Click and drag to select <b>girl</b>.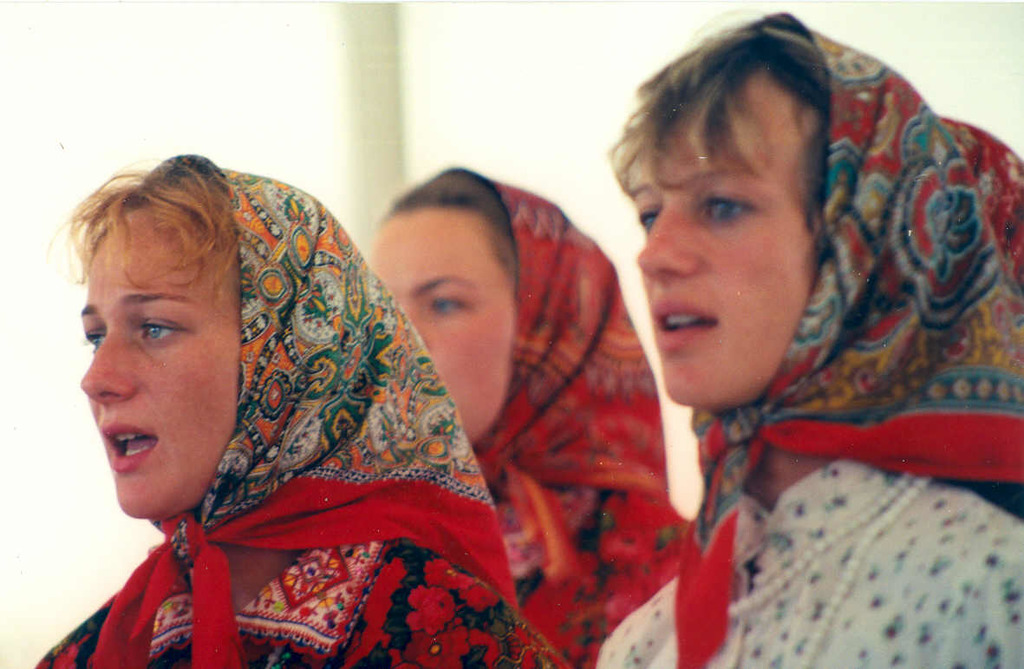
Selection: [32,155,545,668].
